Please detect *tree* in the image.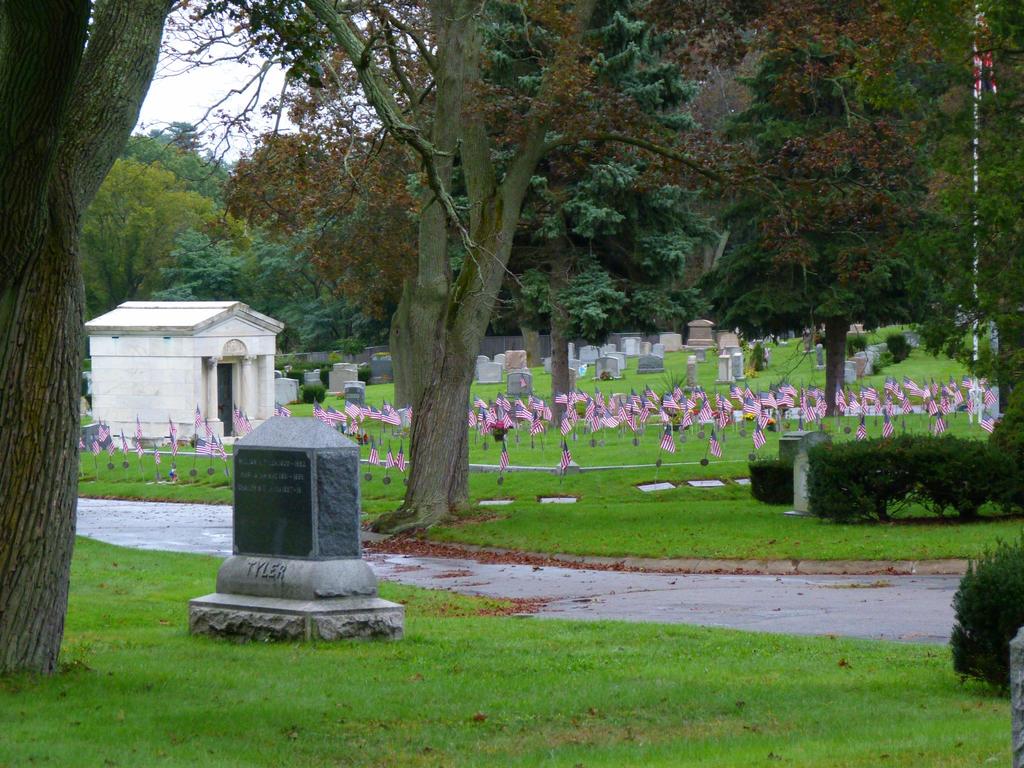
(691, 11, 934, 431).
